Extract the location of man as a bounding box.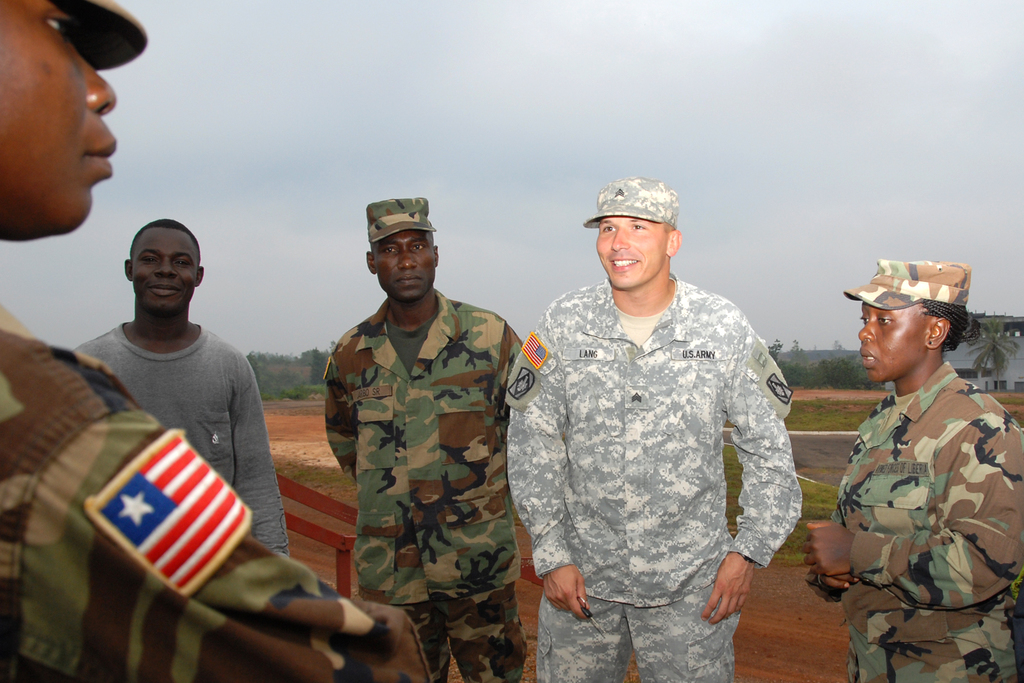
rect(321, 197, 534, 682).
